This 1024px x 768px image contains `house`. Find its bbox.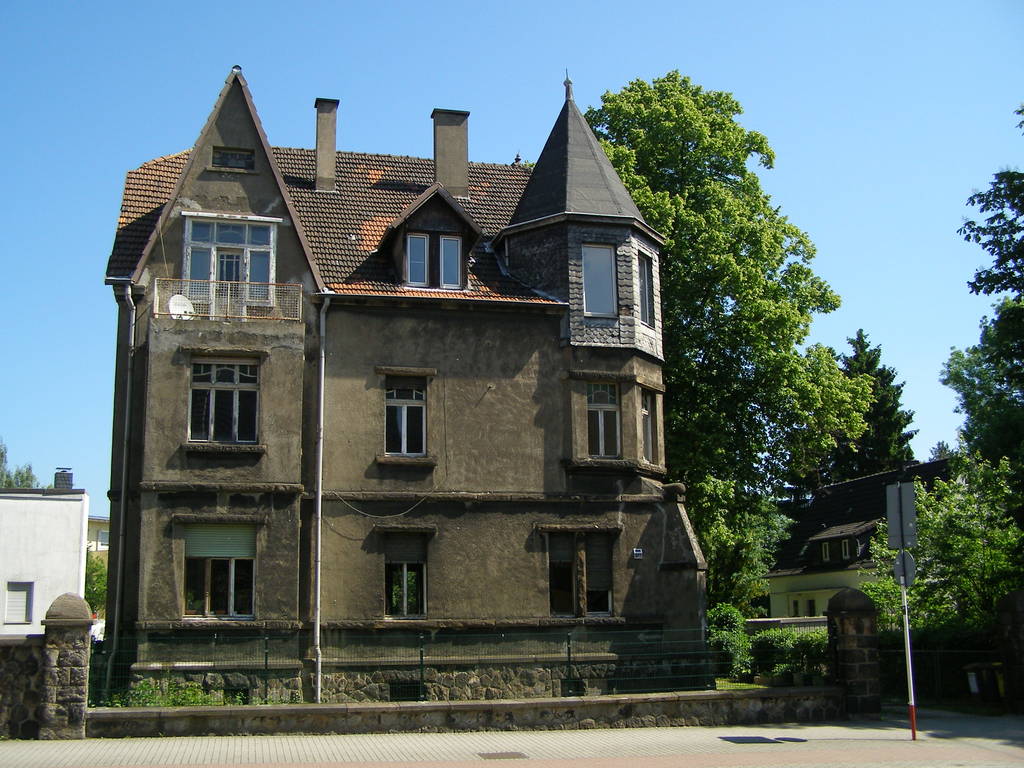
(x1=90, y1=61, x2=671, y2=700).
